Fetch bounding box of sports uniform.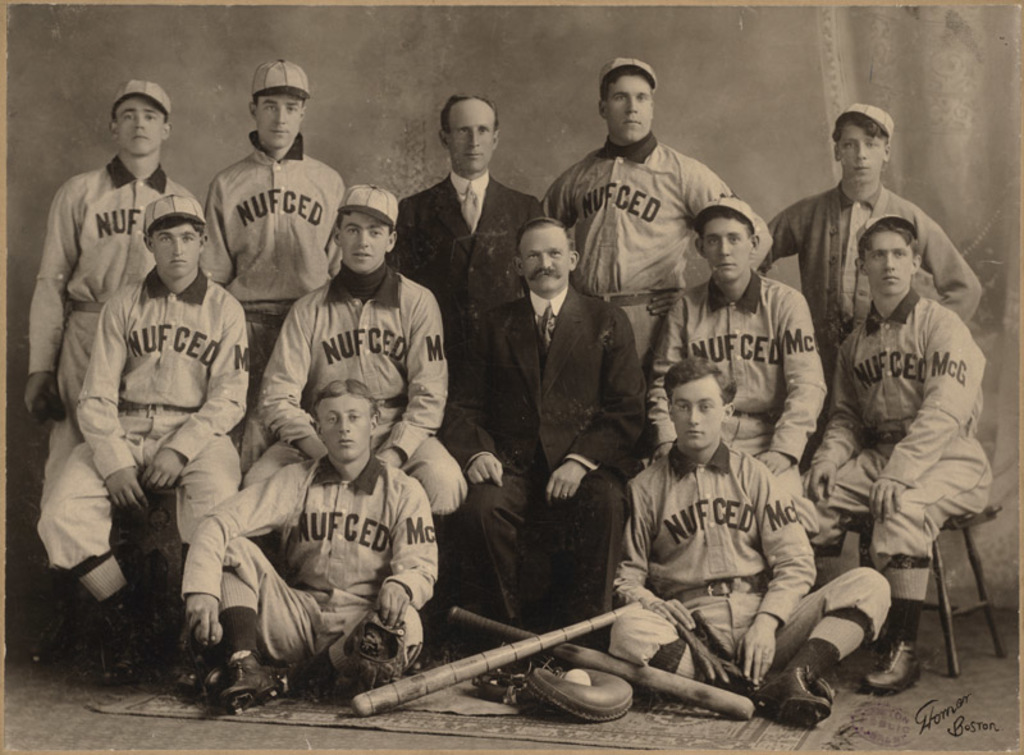
Bbox: <box>27,148,204,418</box>.
